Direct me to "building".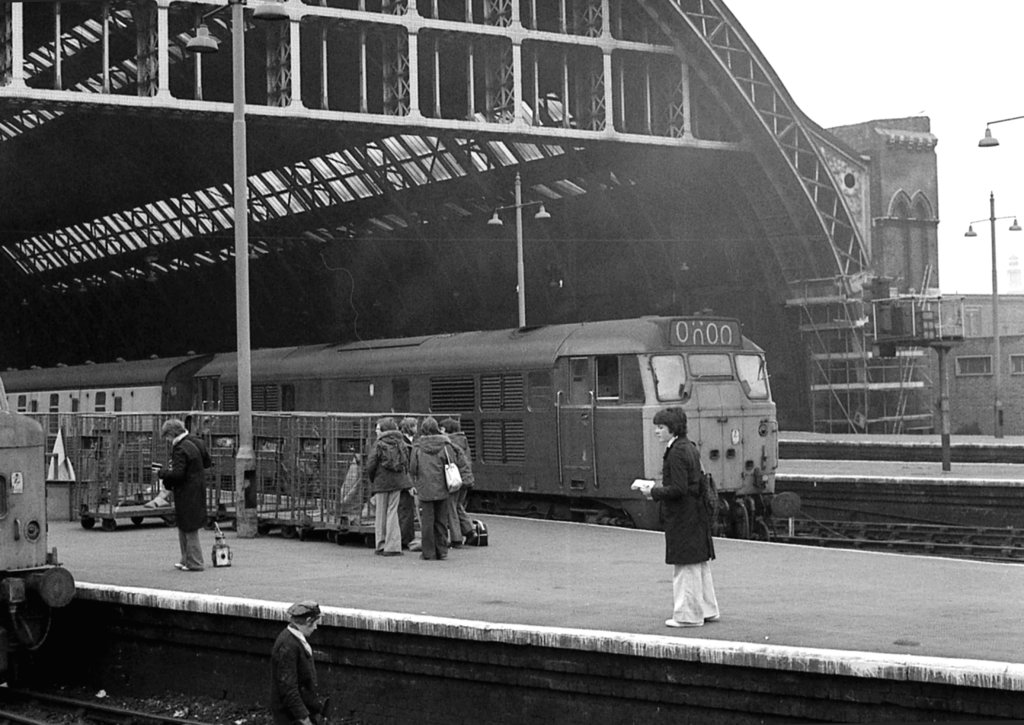
Direction: {"x1": 825, "y1": 116, "x2": 1023, "y2": 432}.
